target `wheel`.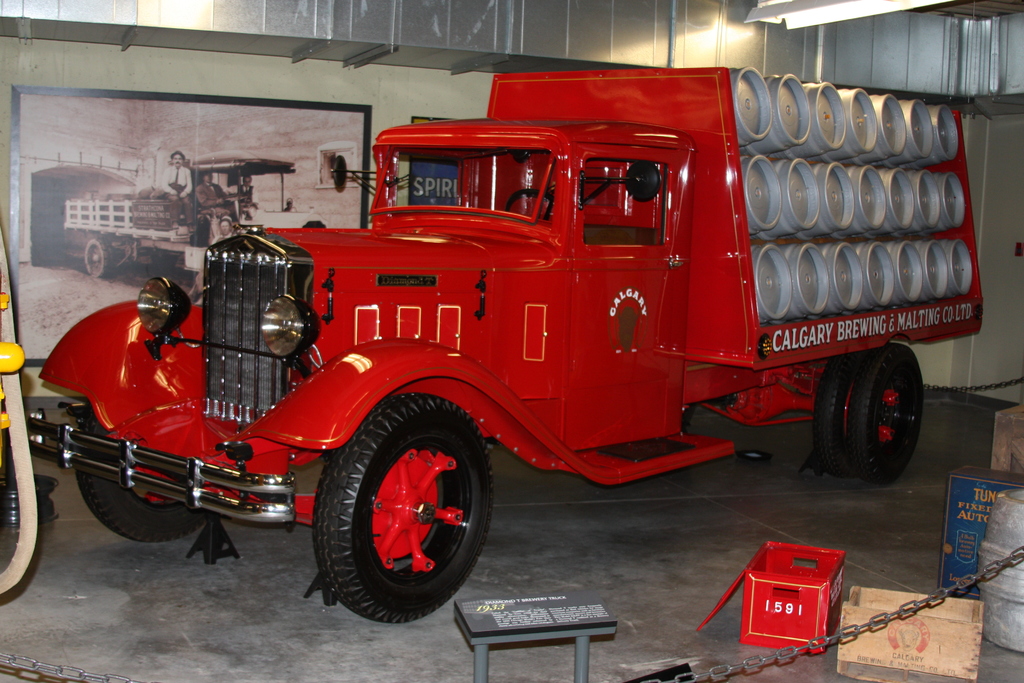
Target region: bbox=[811, 344, 929, 483].
